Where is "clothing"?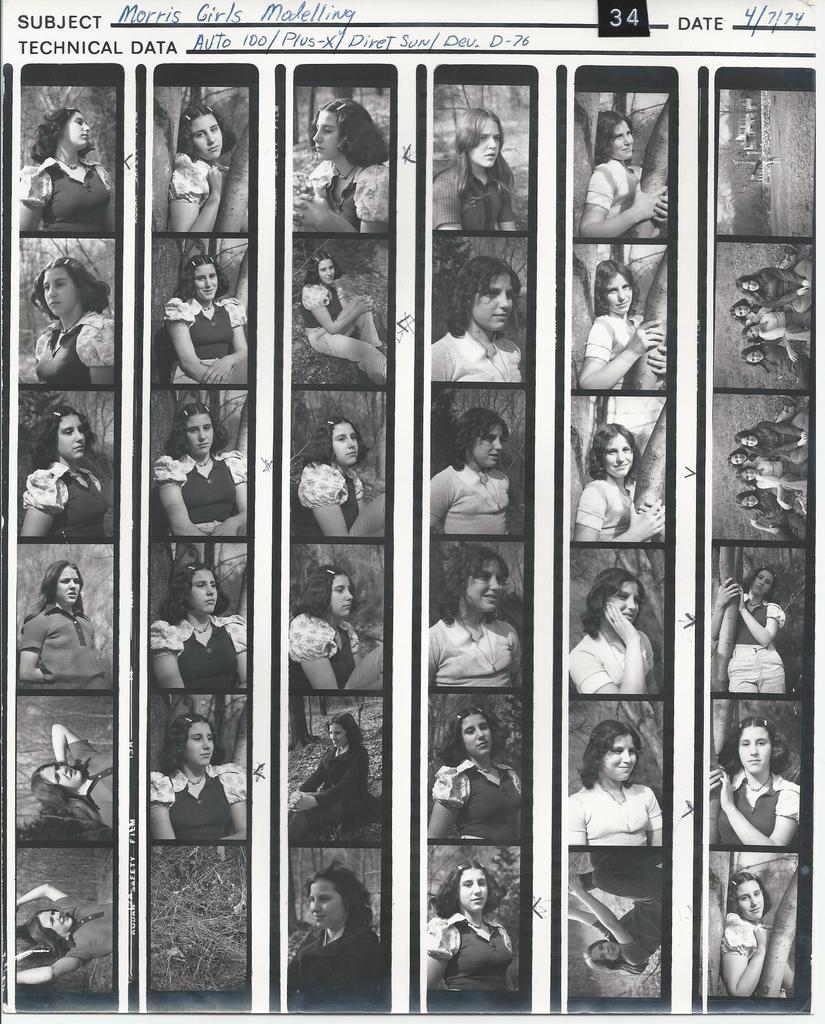
region(578, 310, 671, 385).
